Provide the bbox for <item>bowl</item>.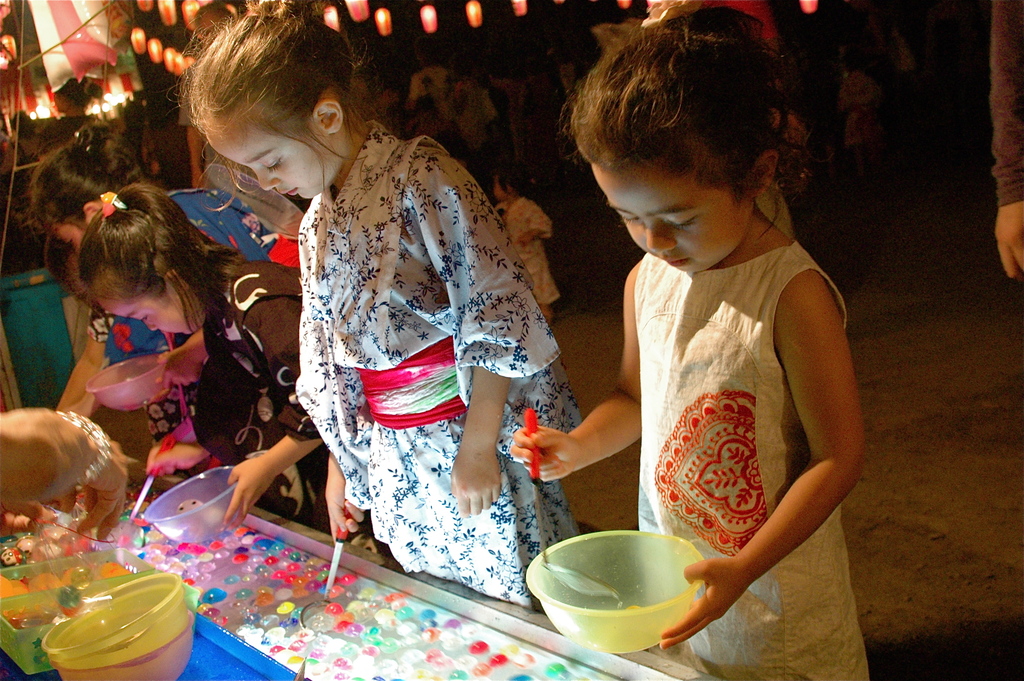
detection(42, 571, 189, 669).
